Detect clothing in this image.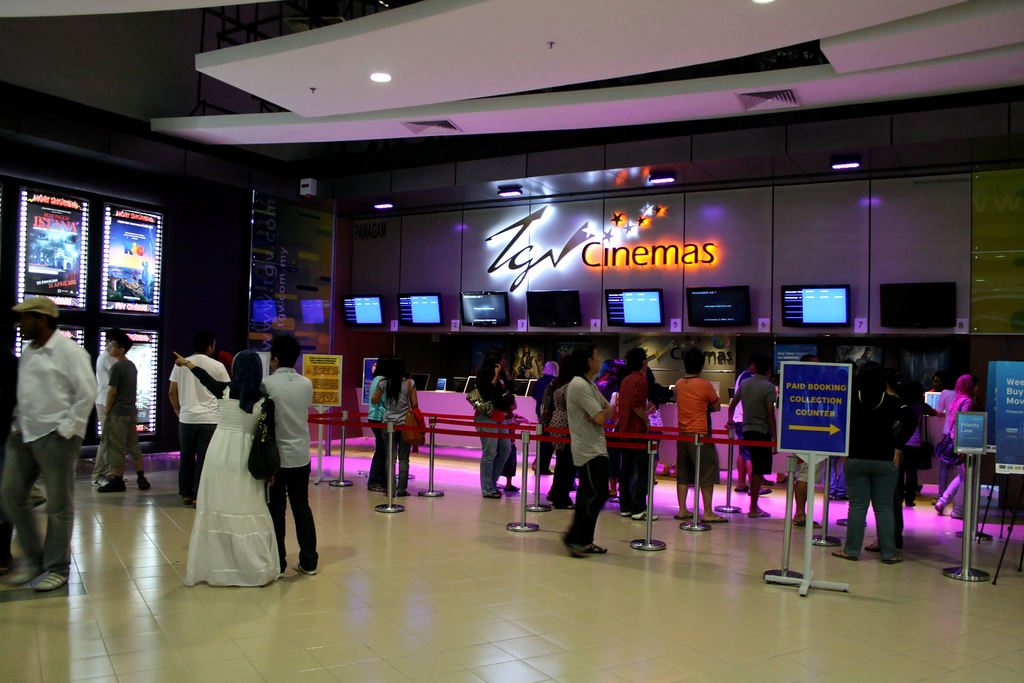
Detection: BBox(490, 411, 516, 476).
